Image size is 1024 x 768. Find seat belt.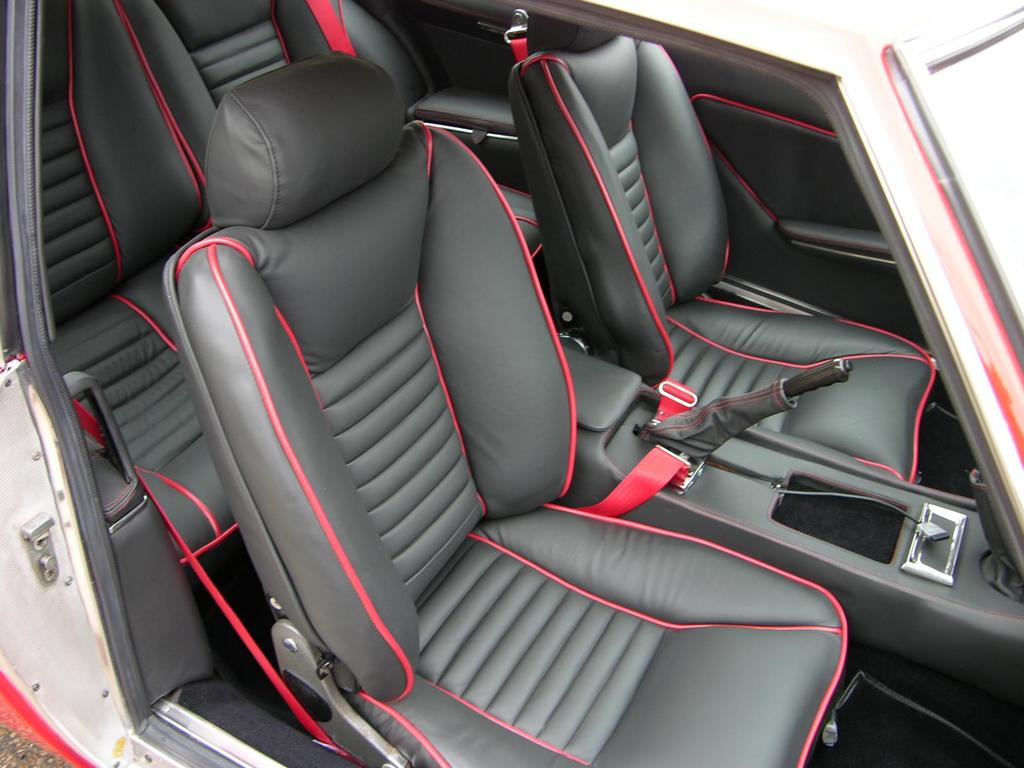
box(307, 0, 357, 61).
